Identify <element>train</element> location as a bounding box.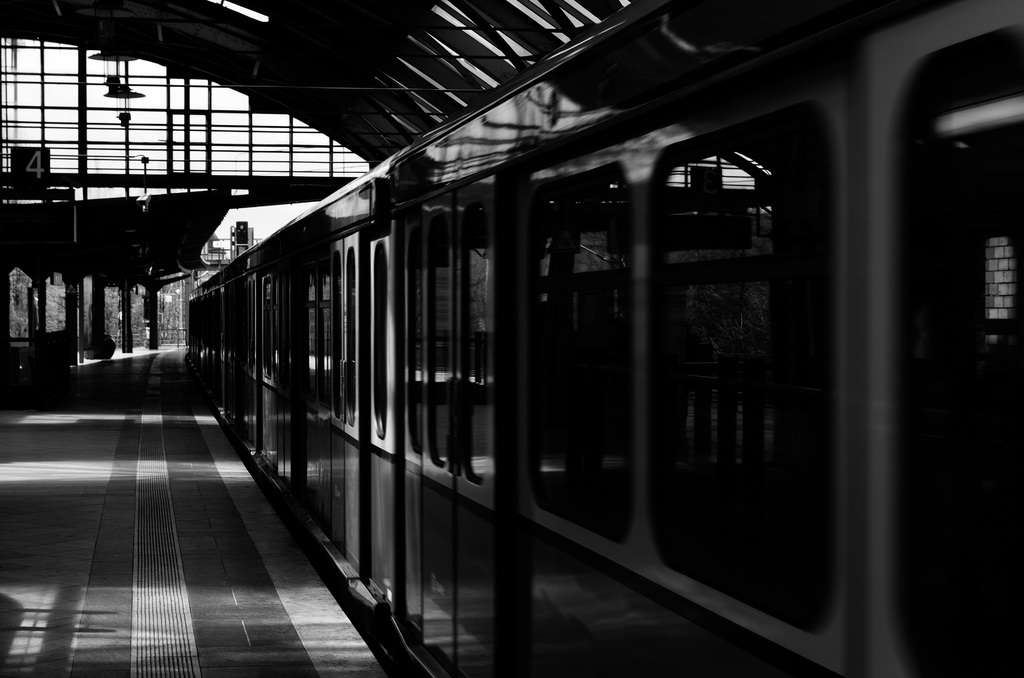
<bbox>180, 0, 1023, 677</bbox>.
